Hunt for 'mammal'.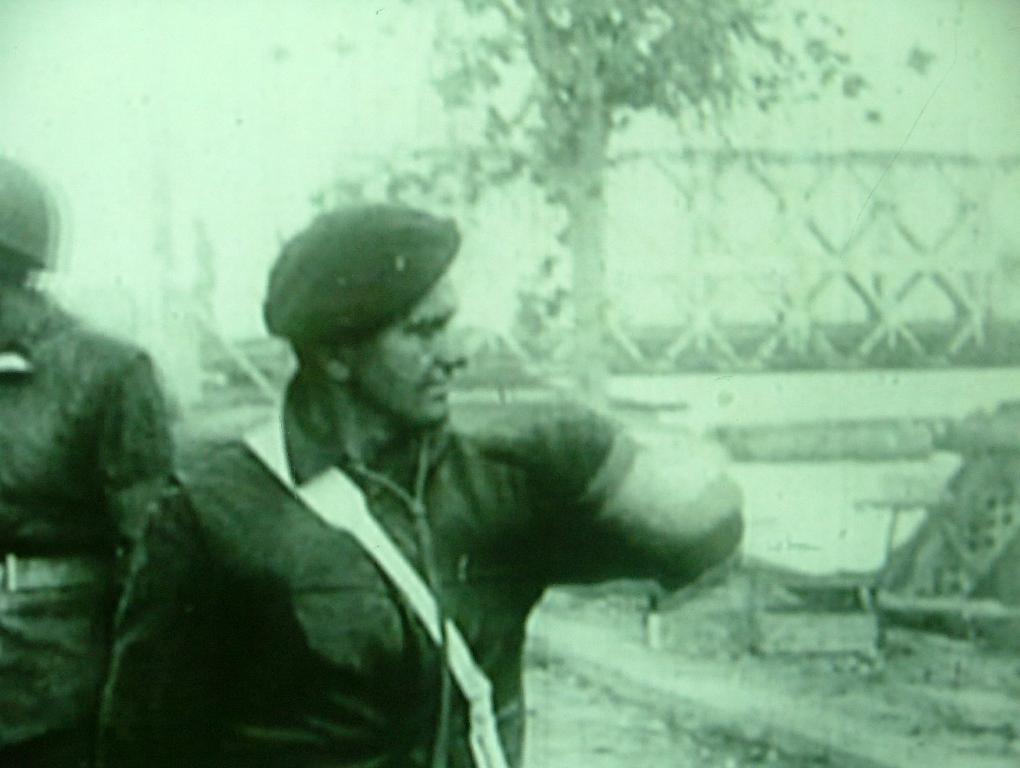
Hunted down at <box>0,147,190,767</box>.
